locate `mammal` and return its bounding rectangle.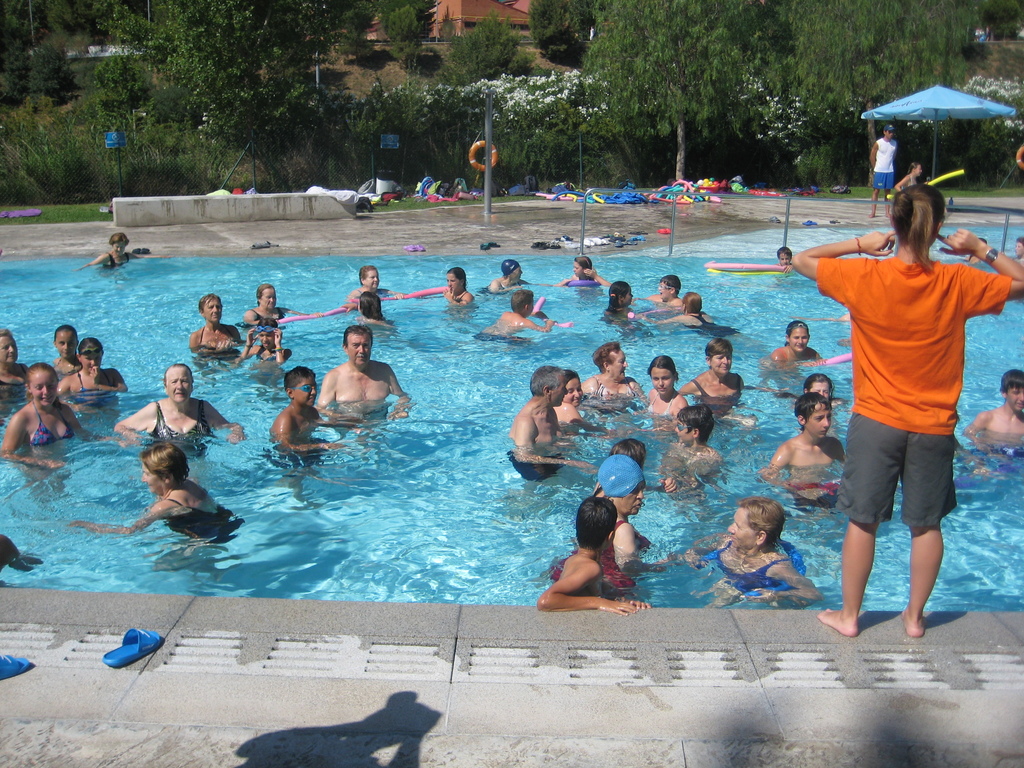
(190, 289, 239, 373).
